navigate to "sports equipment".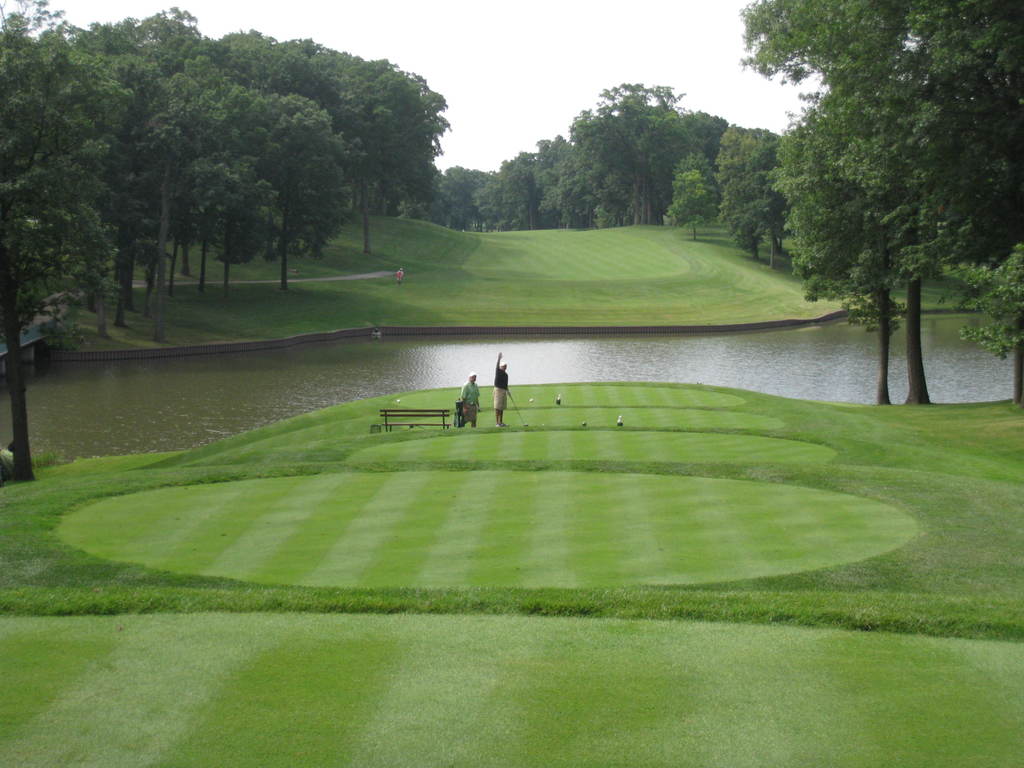
Navigation target: <box>505,389,526,428</box>.
